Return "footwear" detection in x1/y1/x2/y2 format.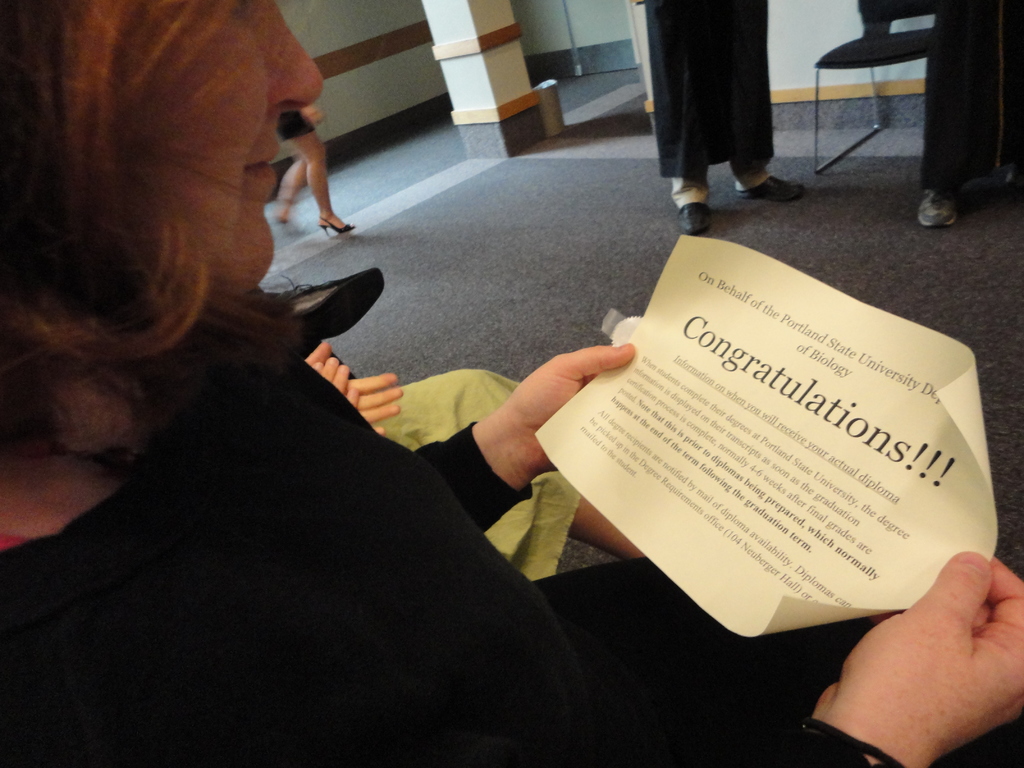
670/189/708/236.
